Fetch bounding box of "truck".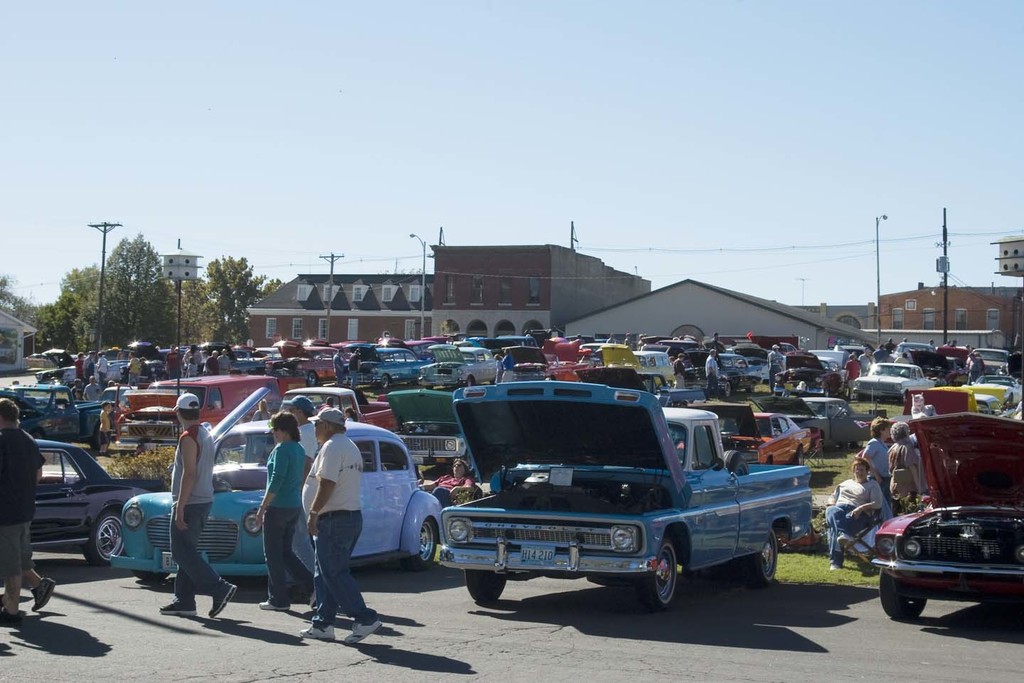
Bbox: 505, 416, 817, 630.
